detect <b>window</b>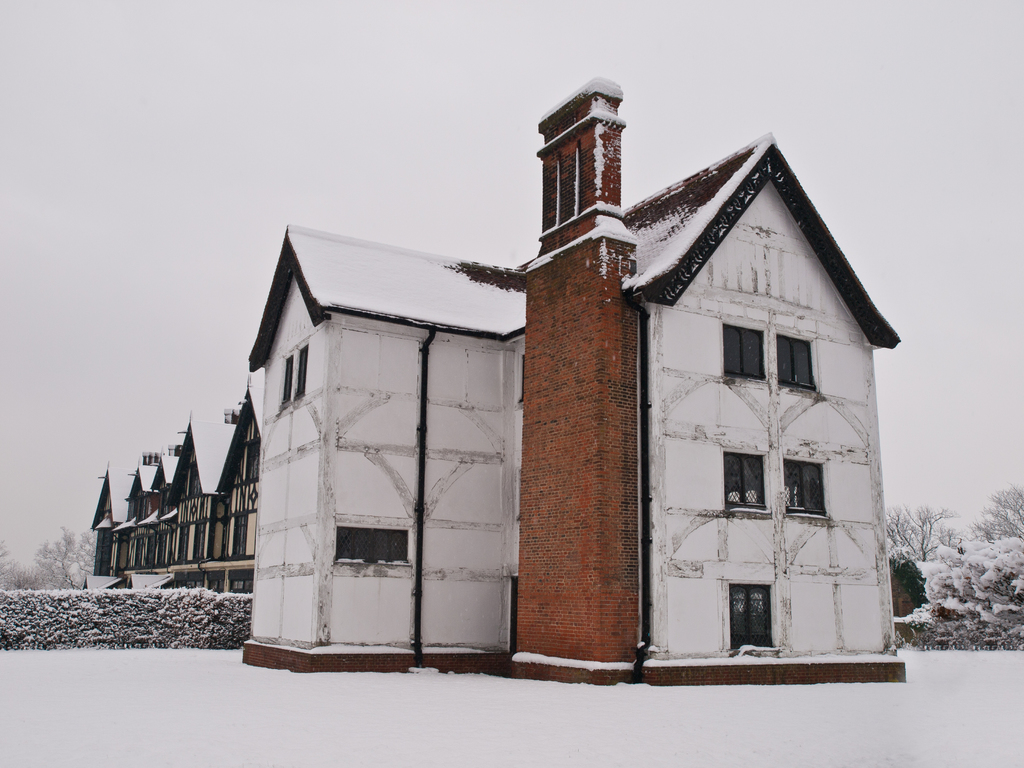
<region>725, 321, 766, 386</region>
